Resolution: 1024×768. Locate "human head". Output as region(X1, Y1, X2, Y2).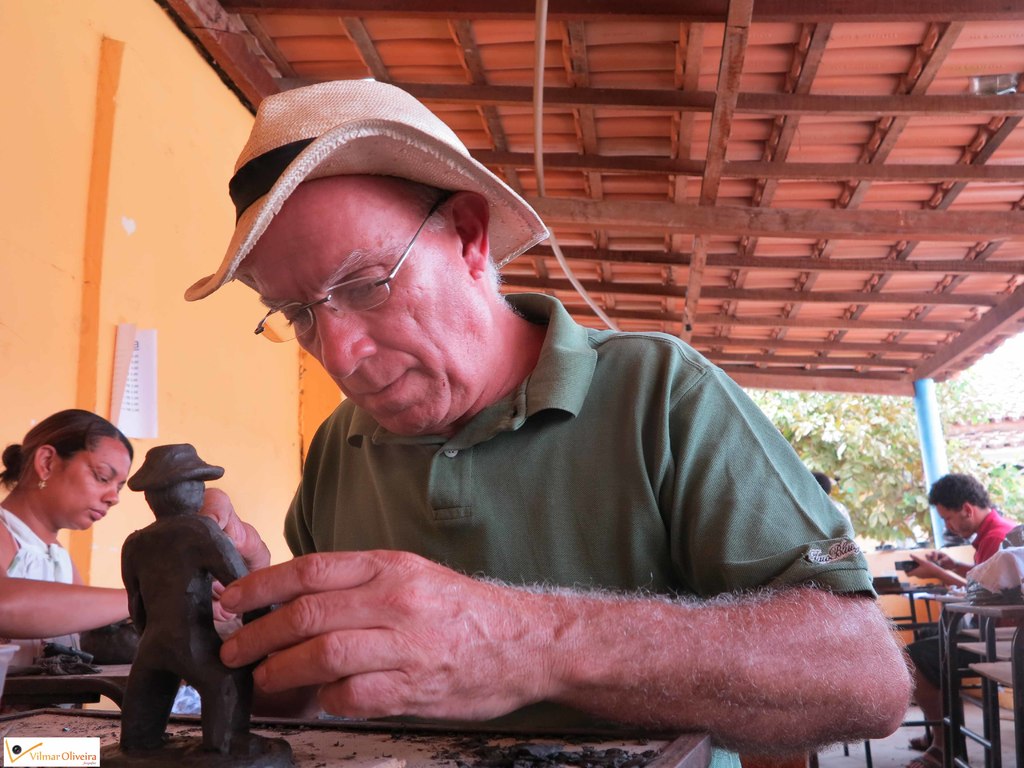
region(814, 468, 829, 492).
